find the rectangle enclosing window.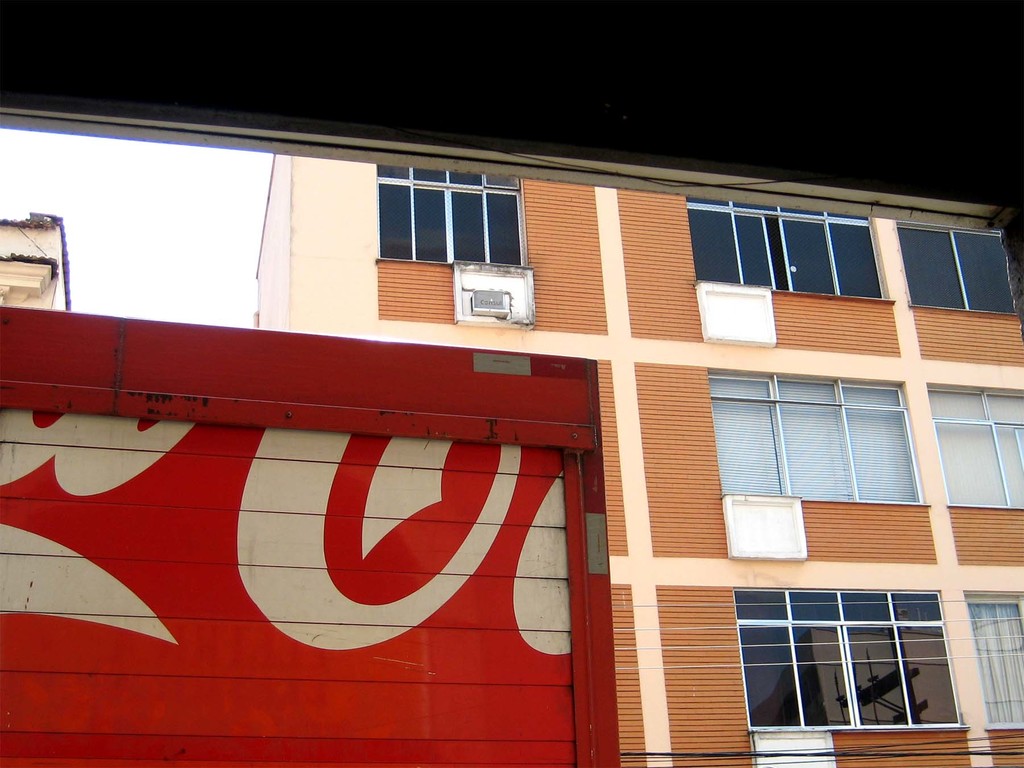
{"left": 936, "top": 383, "right": 1023, "bottom": 511}.
